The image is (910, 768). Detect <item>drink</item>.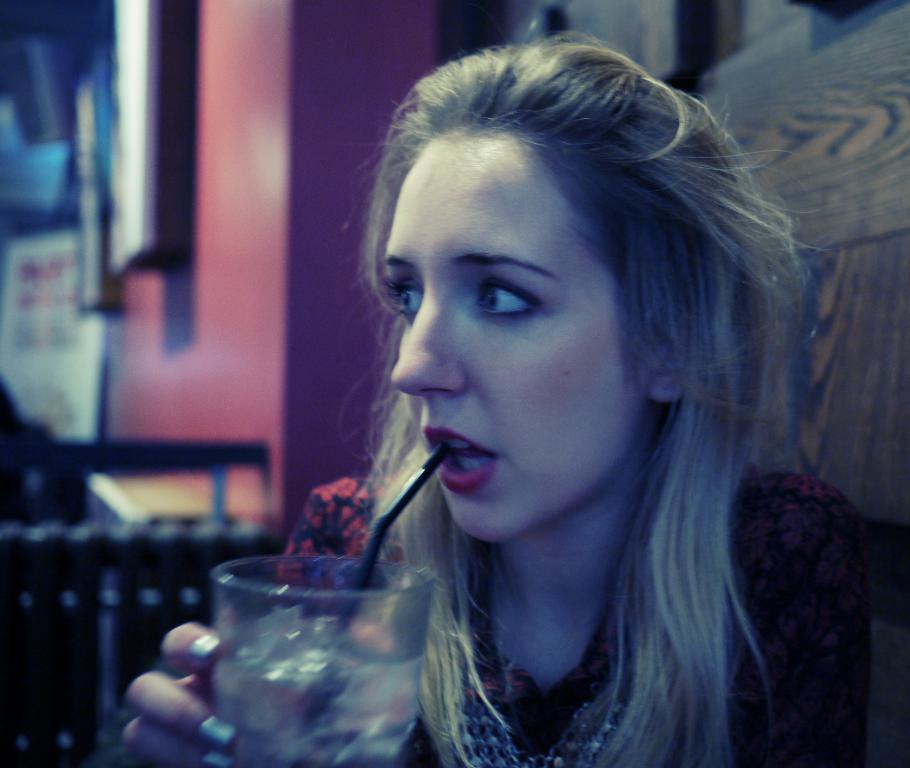
Detection: 212:613:423:767.
